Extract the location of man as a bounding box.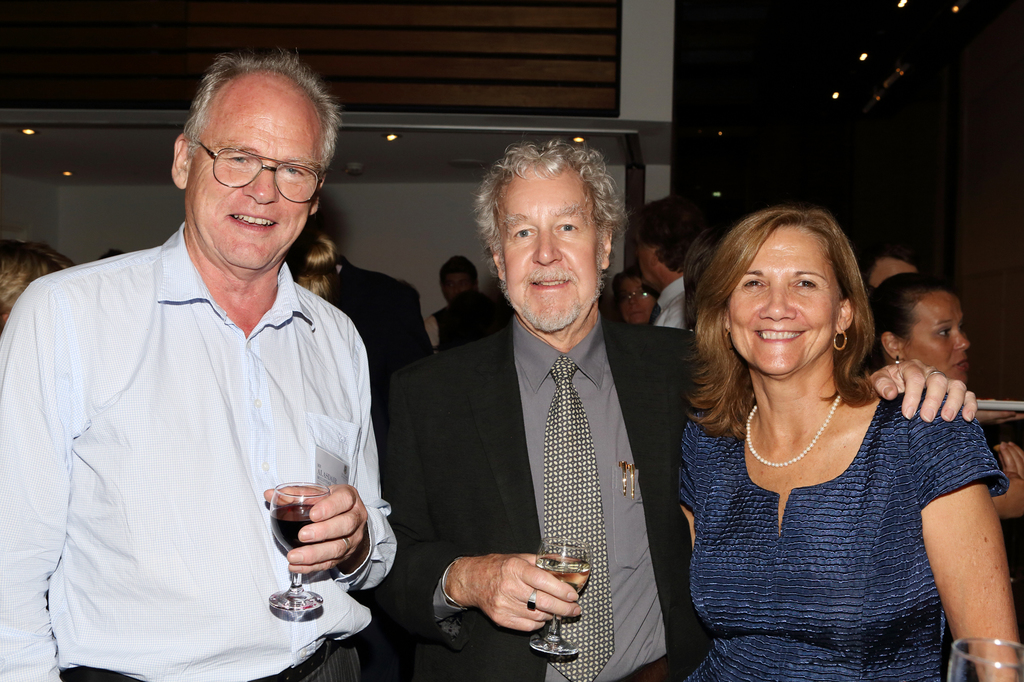
630/195/719/340.
